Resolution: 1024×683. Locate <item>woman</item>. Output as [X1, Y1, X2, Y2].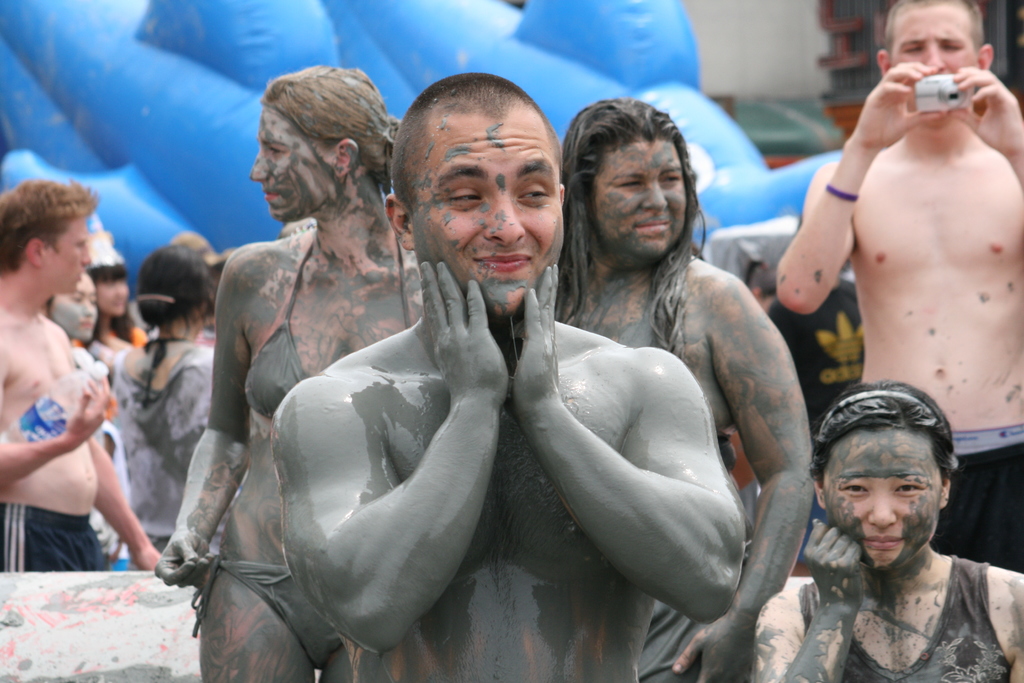
[99, 242, 220, 572].
